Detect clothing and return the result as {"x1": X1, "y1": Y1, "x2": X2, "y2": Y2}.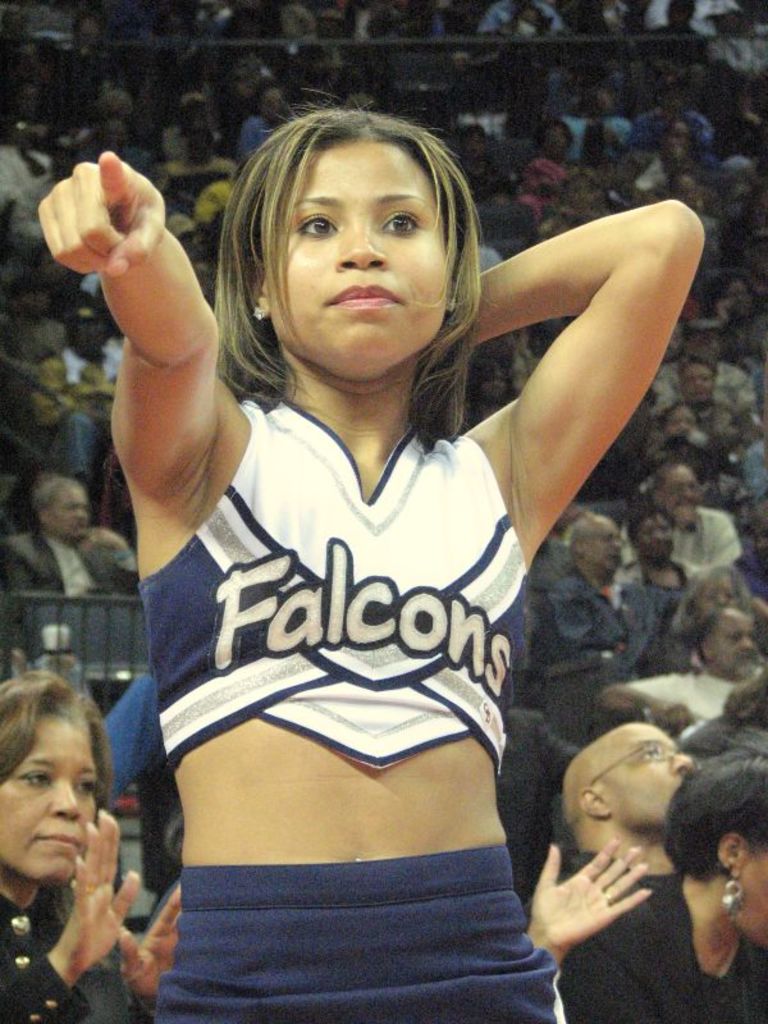
{"x1": 131, "y1": 393, "x2": 564, "y2": 1023}.
